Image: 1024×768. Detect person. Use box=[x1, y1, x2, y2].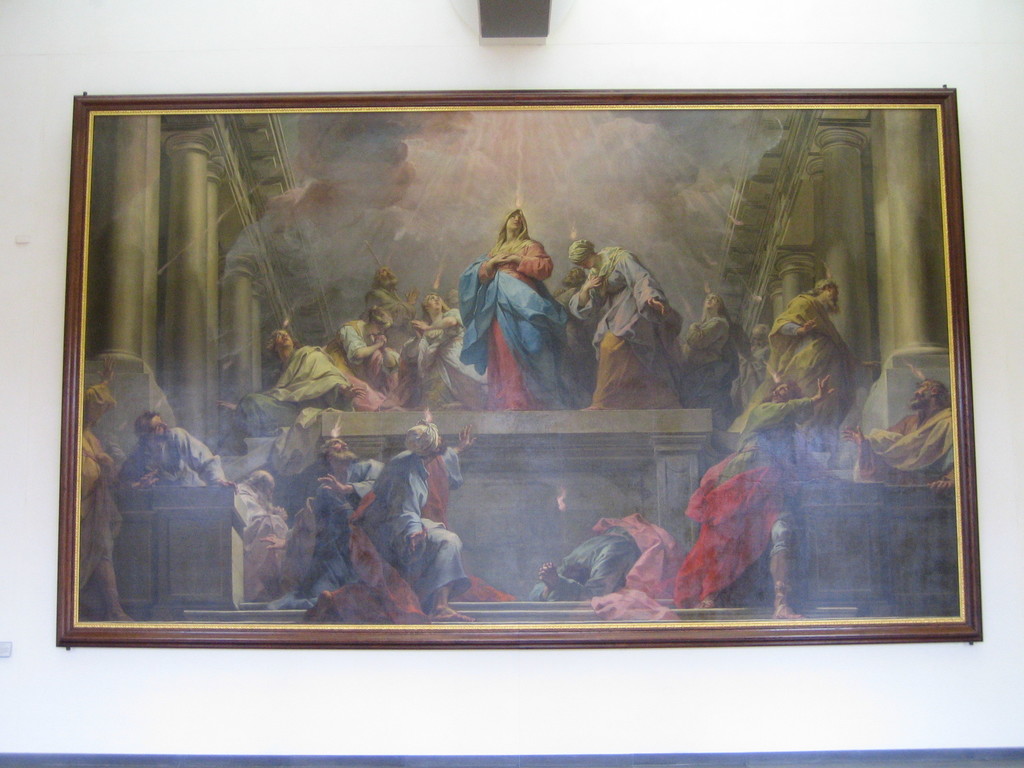
box=[456, 214, 579, 417].
